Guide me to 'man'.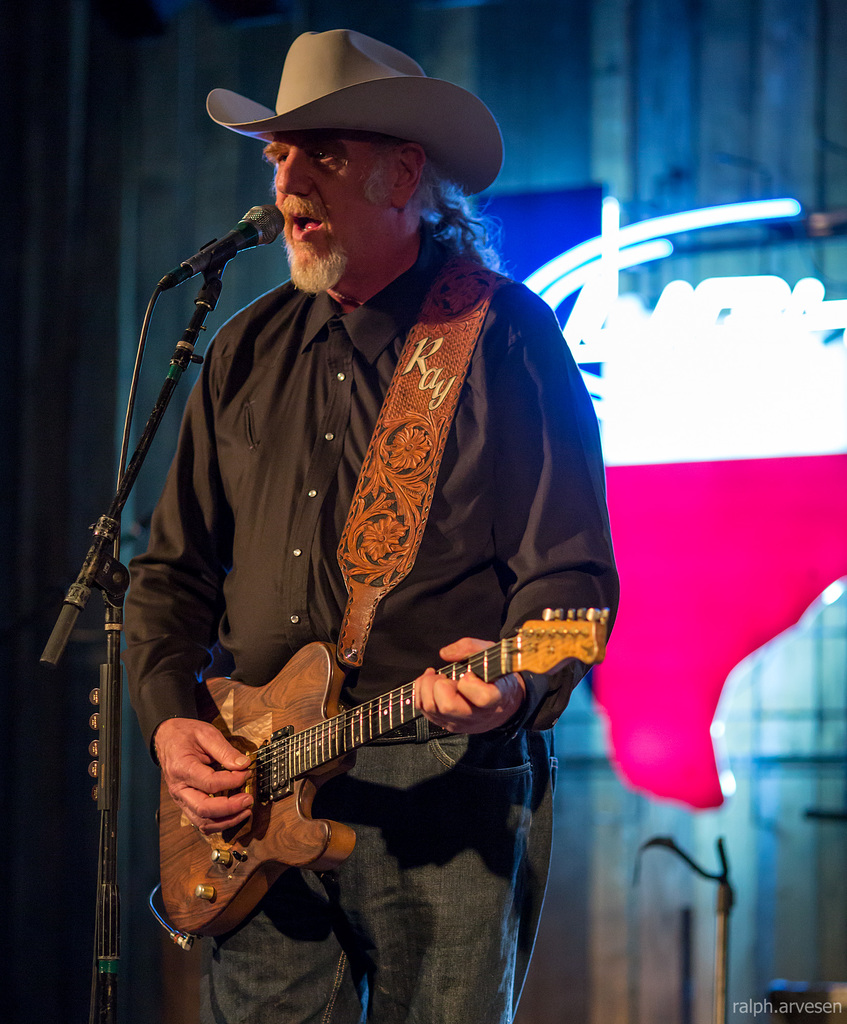
Guidance: select_region(118, 30, 619, 1023).
